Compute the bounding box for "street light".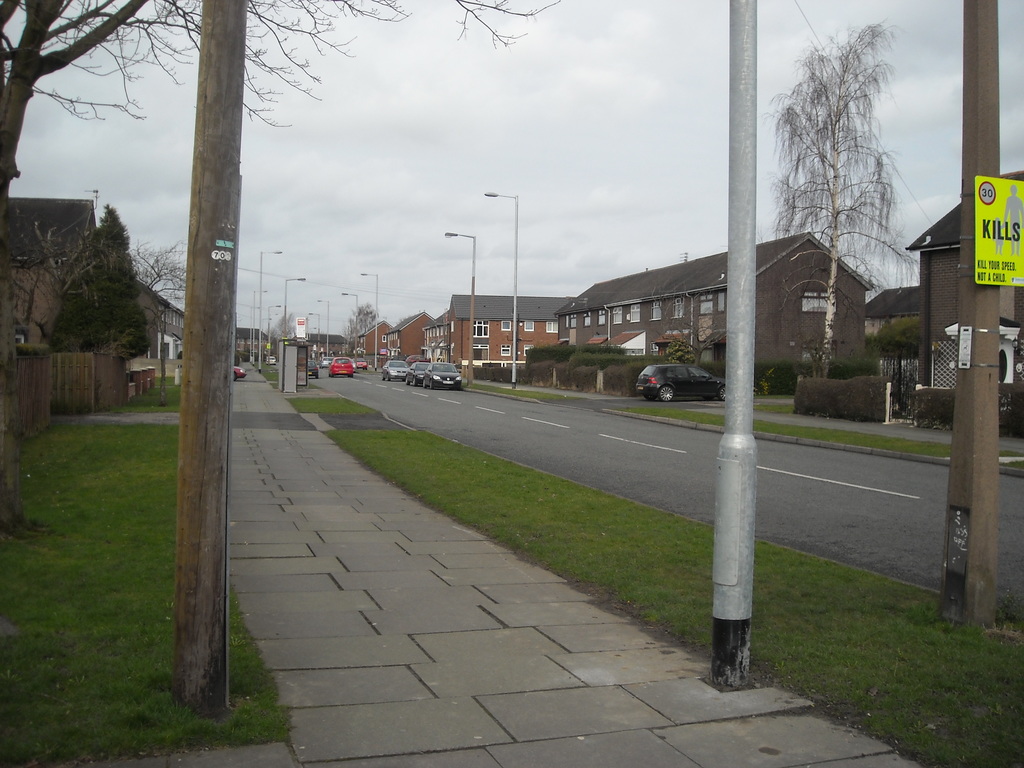
detection(283, 277, 305, 333).
